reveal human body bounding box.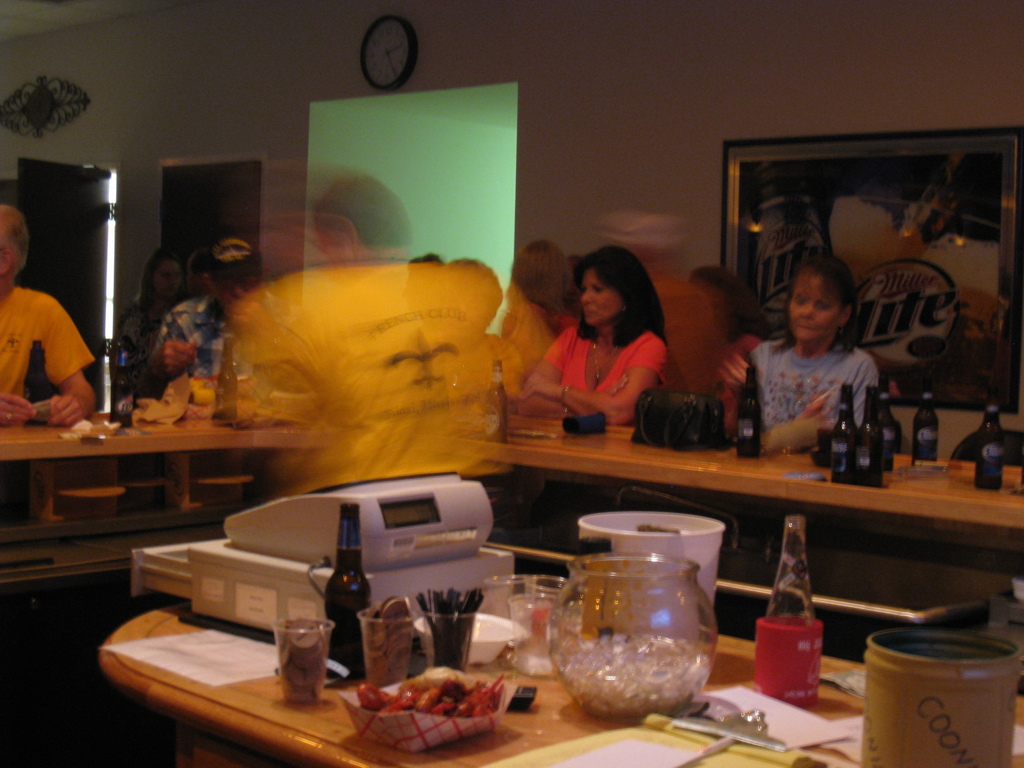
Revealed: 117,247,179,380.
